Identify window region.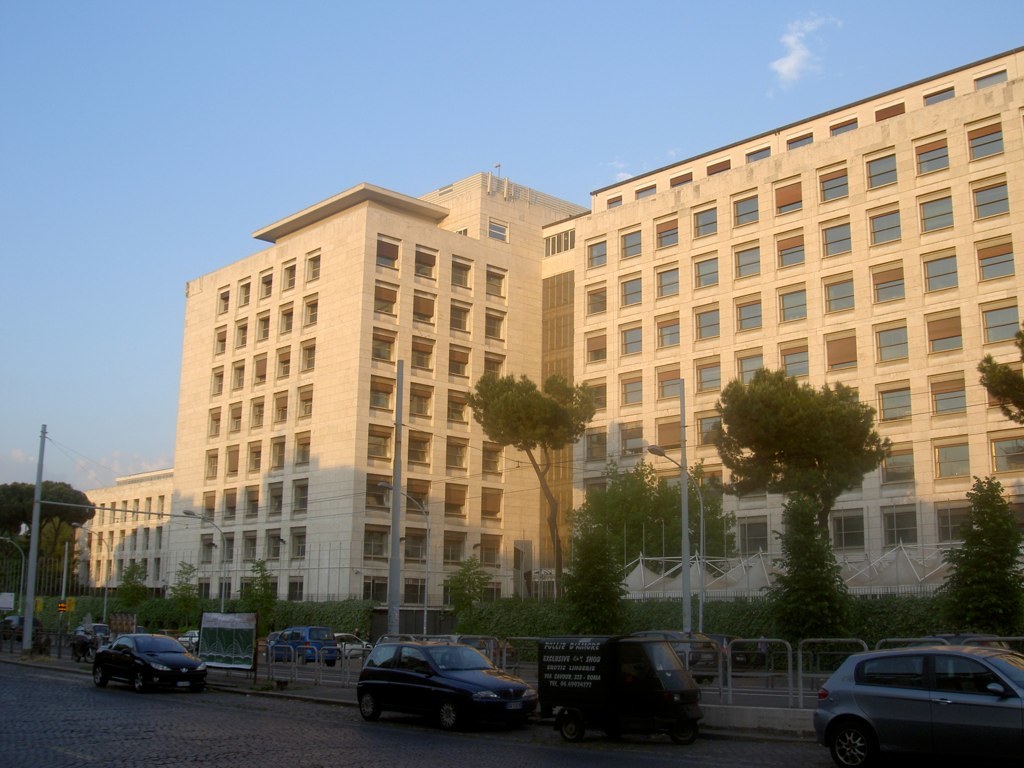
Region: 404, 531, 431, 560.
